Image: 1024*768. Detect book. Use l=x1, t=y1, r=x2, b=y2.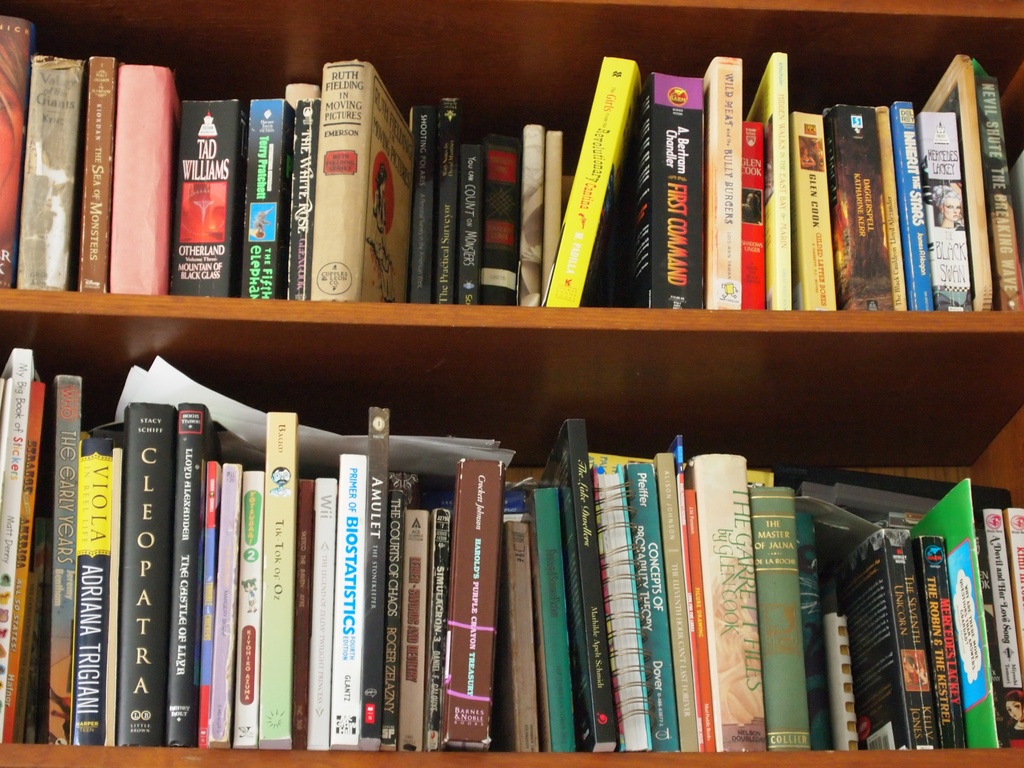
l=38, t=373, r=77, b=742.
